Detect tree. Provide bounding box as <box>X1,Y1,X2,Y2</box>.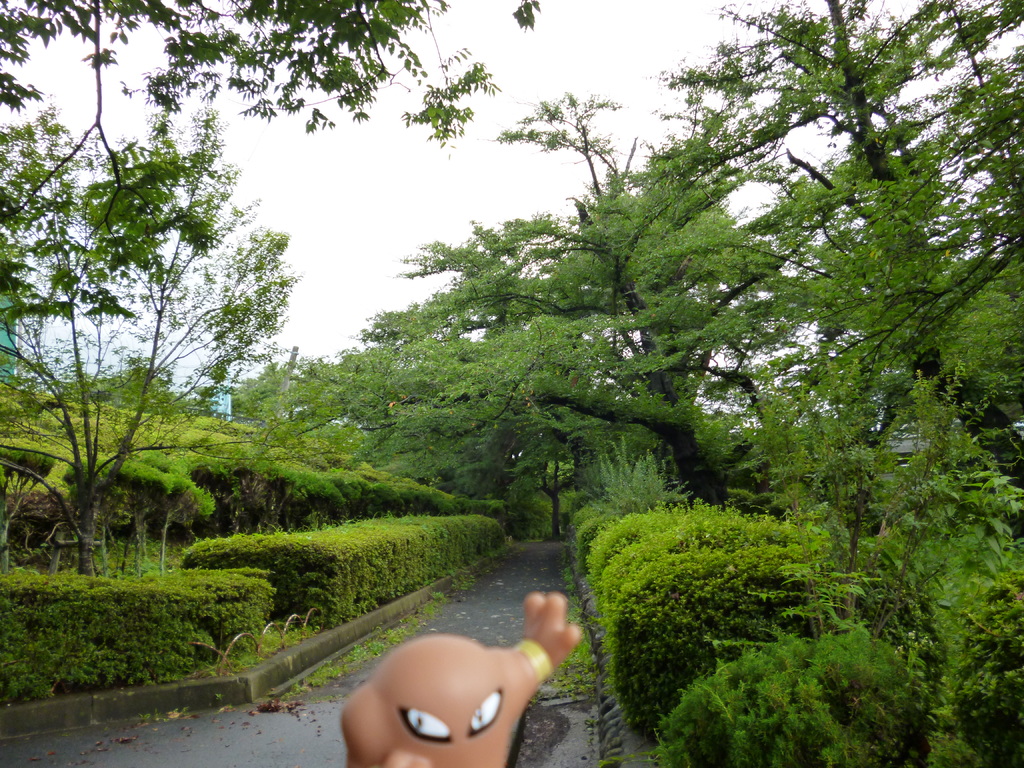
<box>0,0,545,248</box>.
